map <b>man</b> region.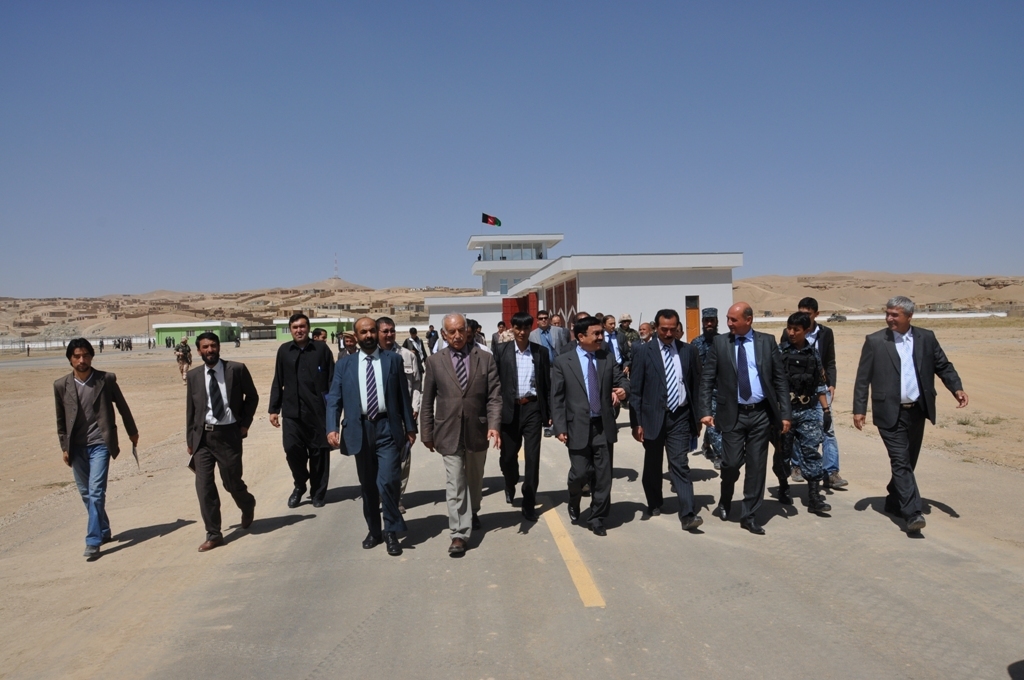
Mapped to [x1=179, y1=329, x2=265, y2=550].
